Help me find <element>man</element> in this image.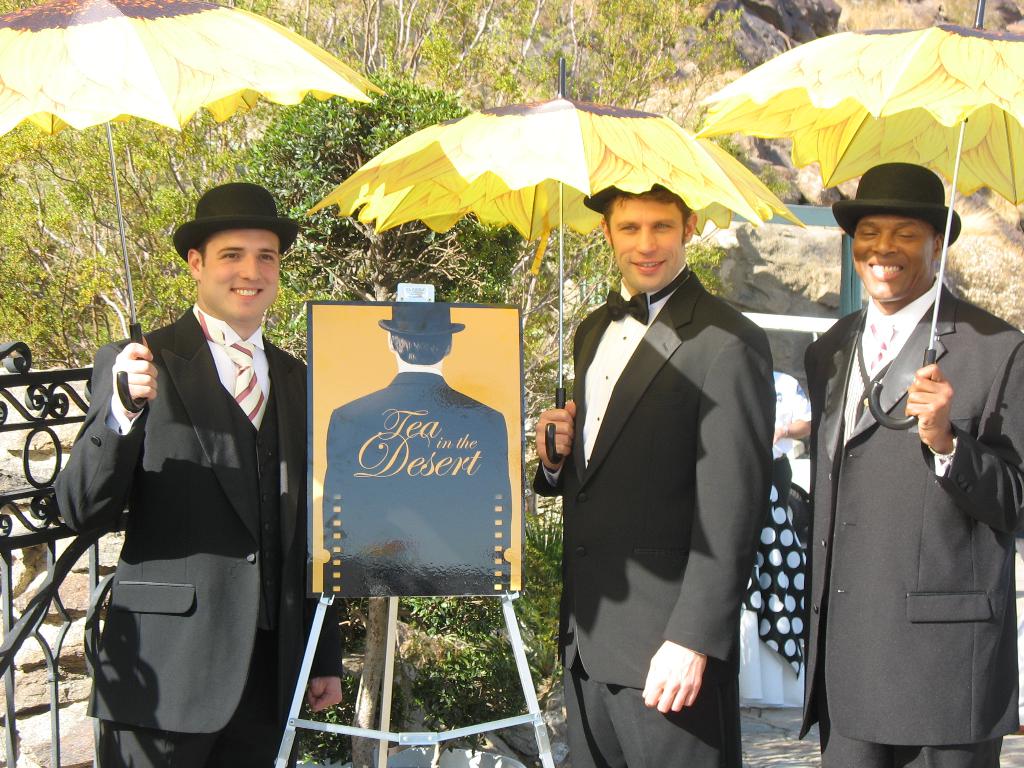
Found it: [49, 185, 349, 767].
